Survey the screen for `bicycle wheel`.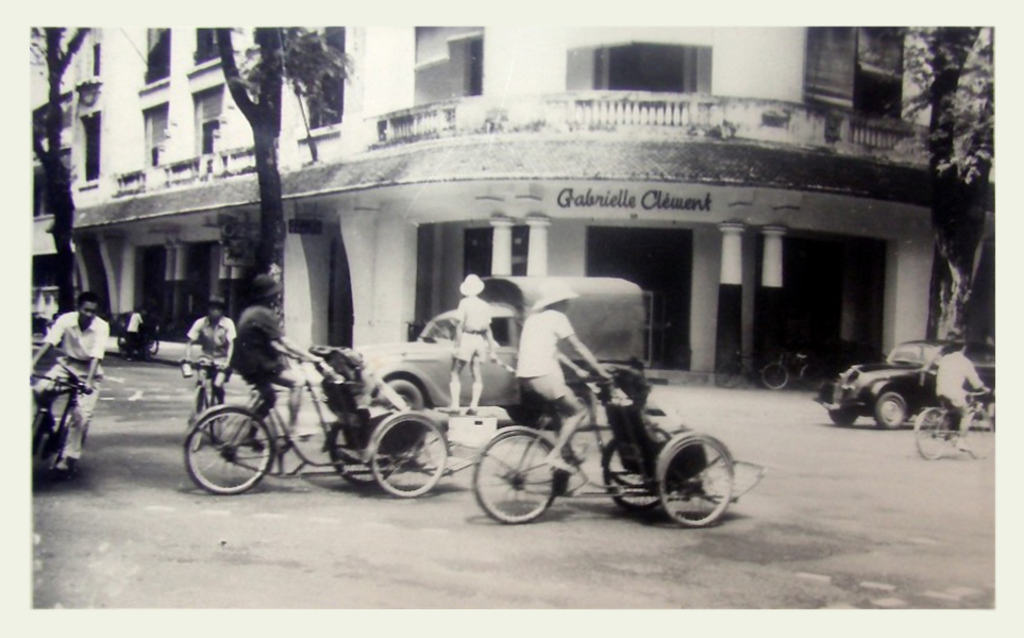
Survey found: 185 391 206 452.
